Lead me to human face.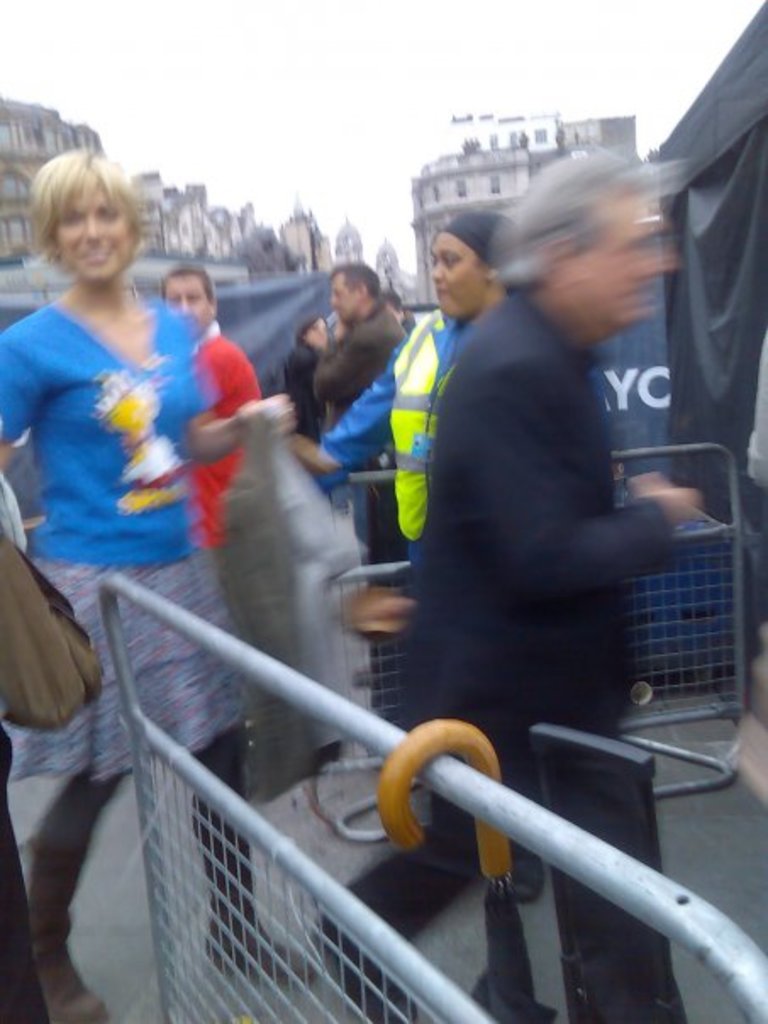
Lead to bbox(59, 185, 134, 278).
